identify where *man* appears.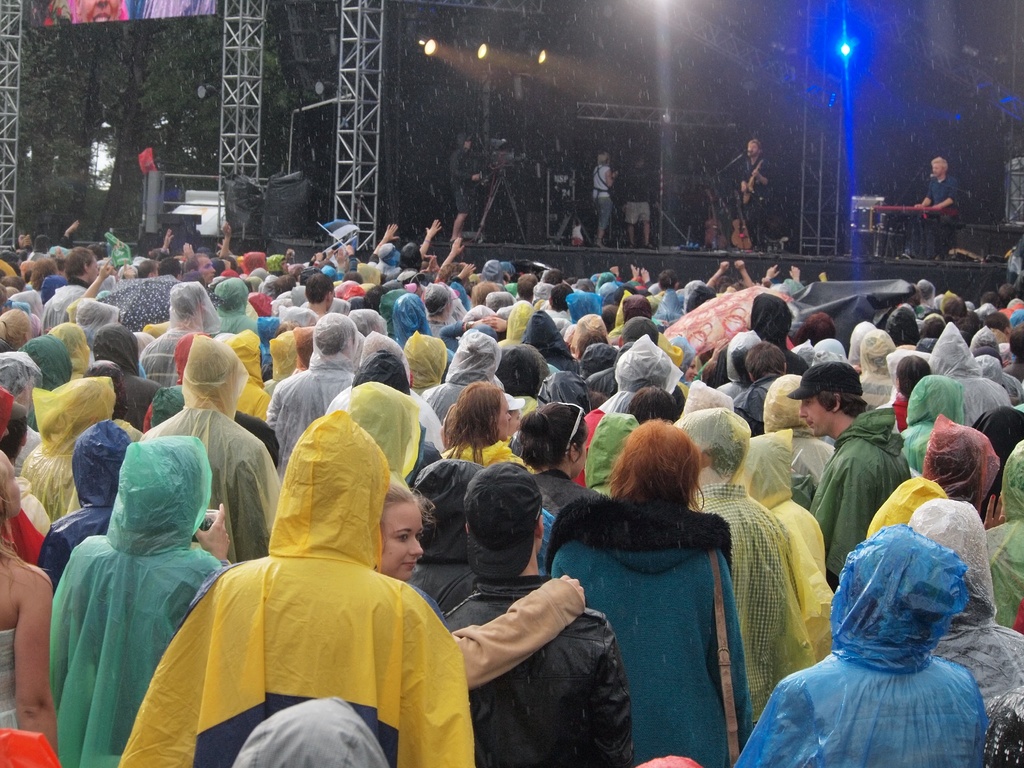
Appears at <region>513, 275, 540, 303</region>.
